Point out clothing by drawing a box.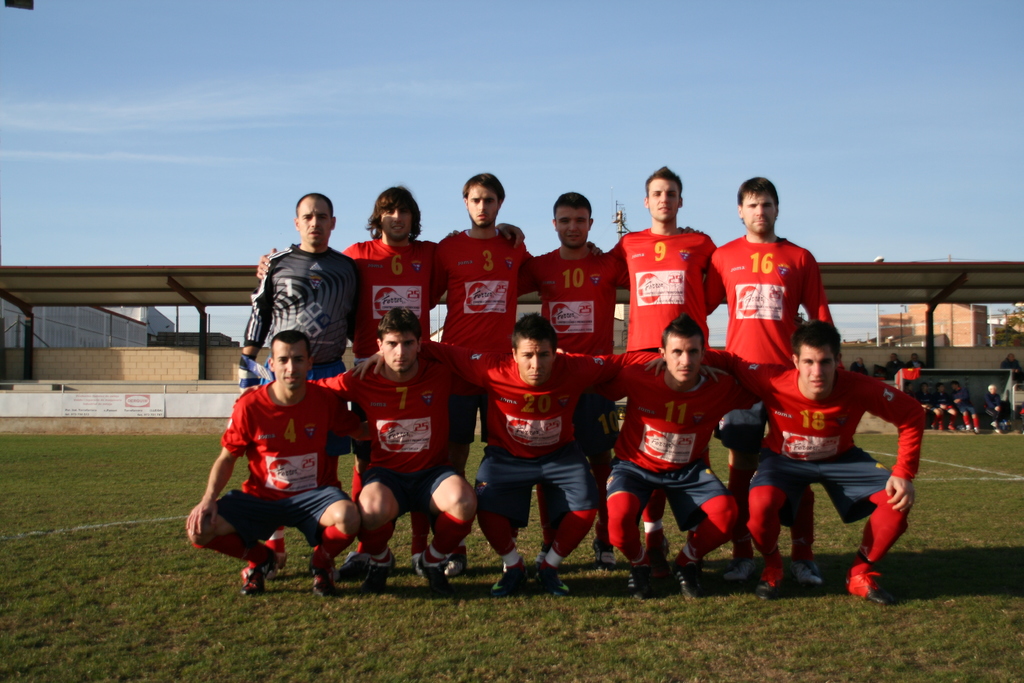
detection(238, 247, 332, 411).
